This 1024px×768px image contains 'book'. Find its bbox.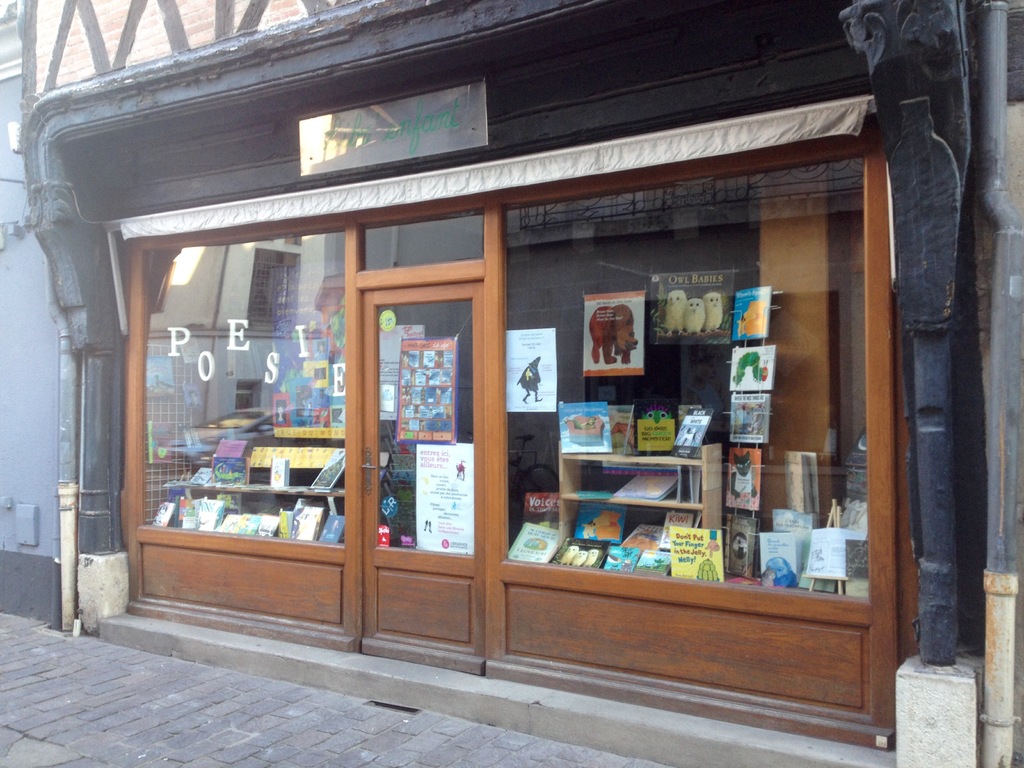
[724,515,755,572].
